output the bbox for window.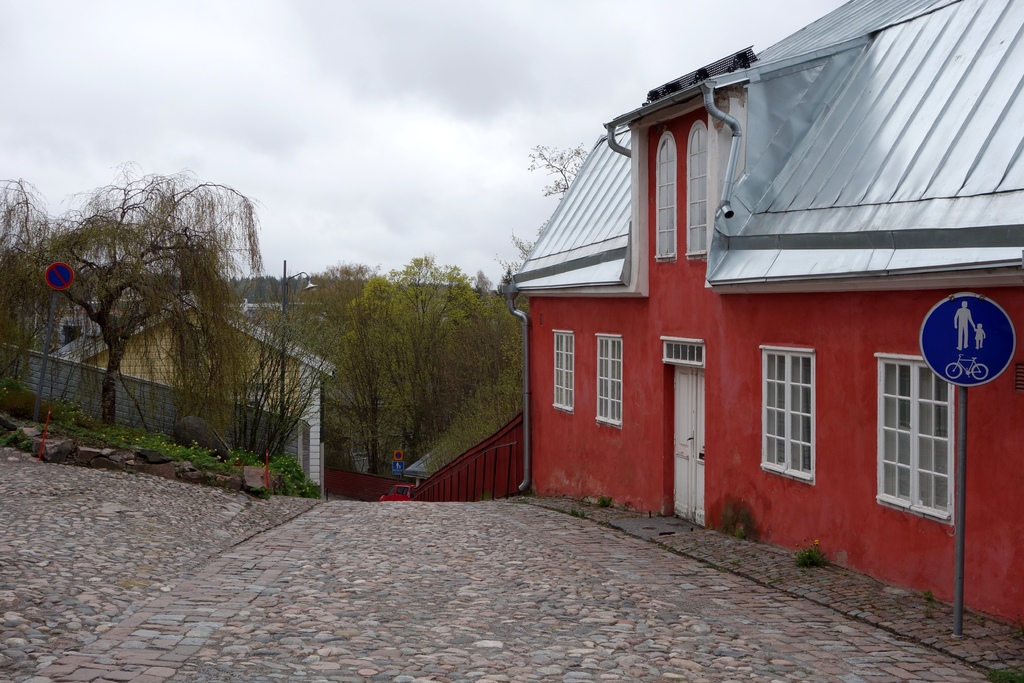
(546,324,574,411).
